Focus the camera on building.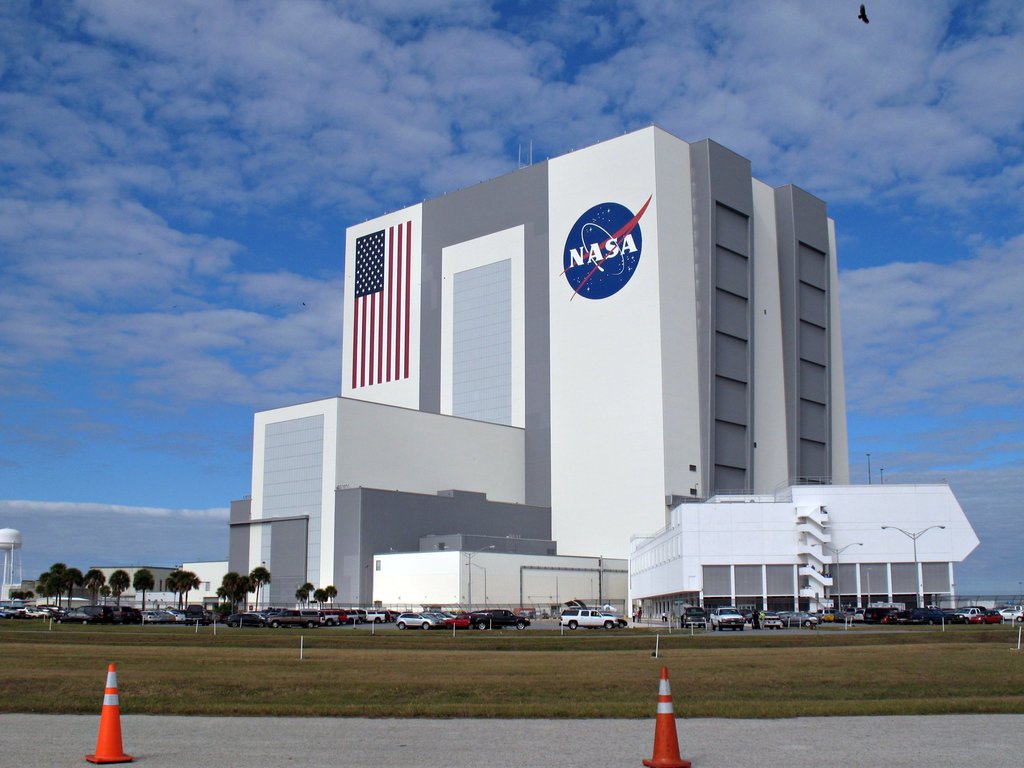
Focus region: {"x1": 67, "y1": 549, "x2": 248, "y2": 618}.
